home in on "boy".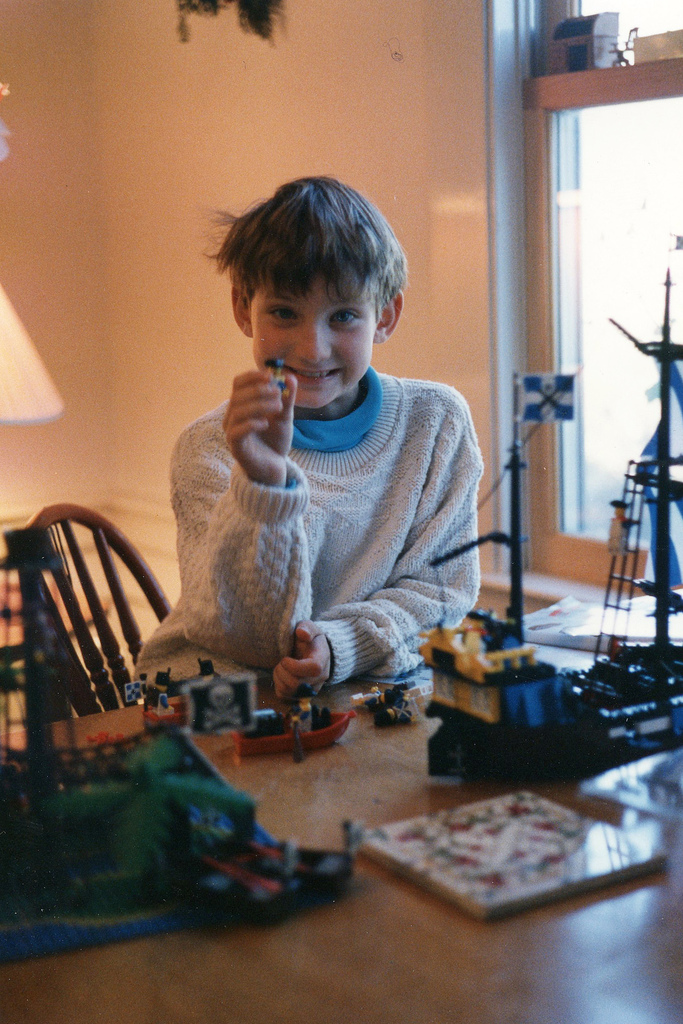
Homed in at rect(165, 160, 486, 710).
